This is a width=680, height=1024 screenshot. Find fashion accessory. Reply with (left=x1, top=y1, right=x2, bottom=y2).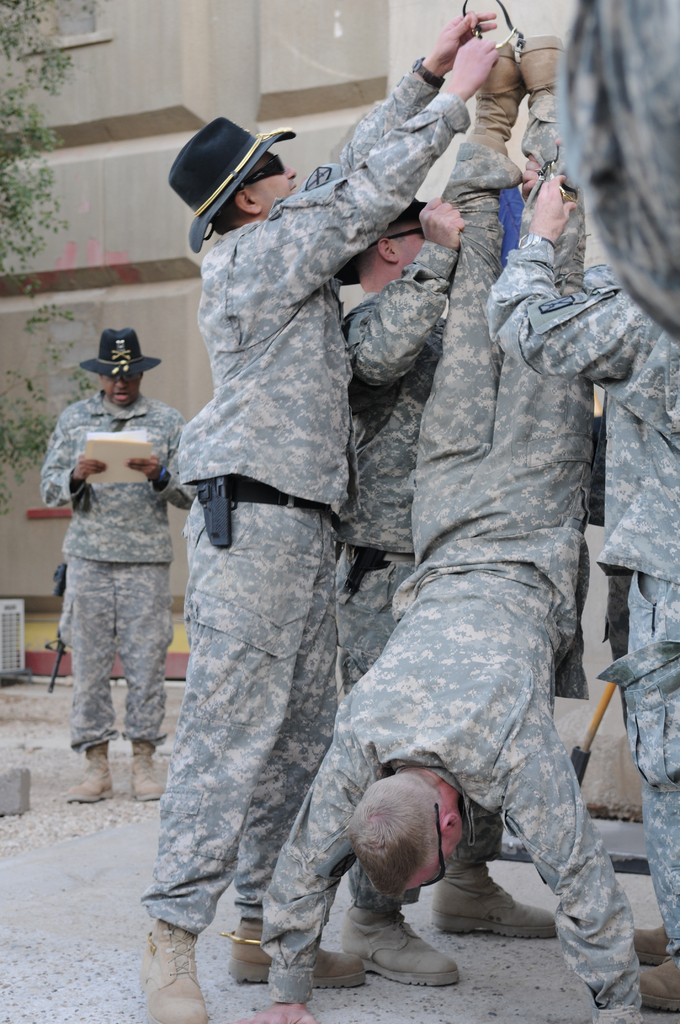
(left=142, top=916, right=211, bottom=1023).
